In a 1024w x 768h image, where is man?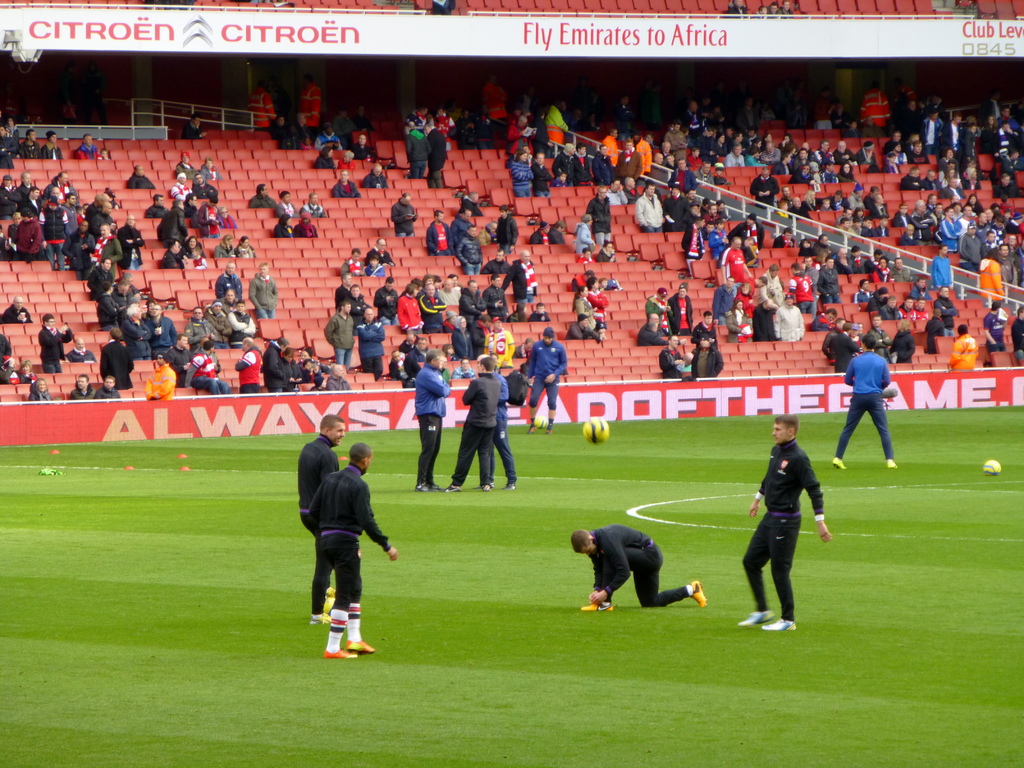
l=682, t=305, r=735, b=371.
